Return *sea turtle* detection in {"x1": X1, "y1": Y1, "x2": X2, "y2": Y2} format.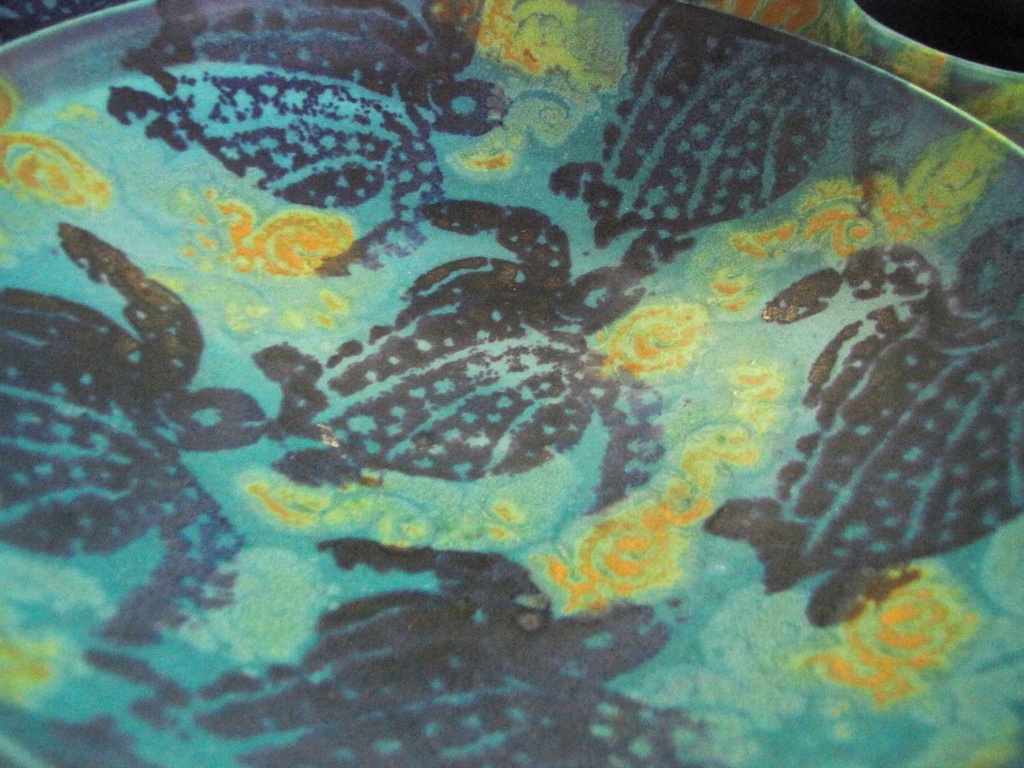
{"x1": 104, "y1": 0, "x2": 509, "y2": 283}.
